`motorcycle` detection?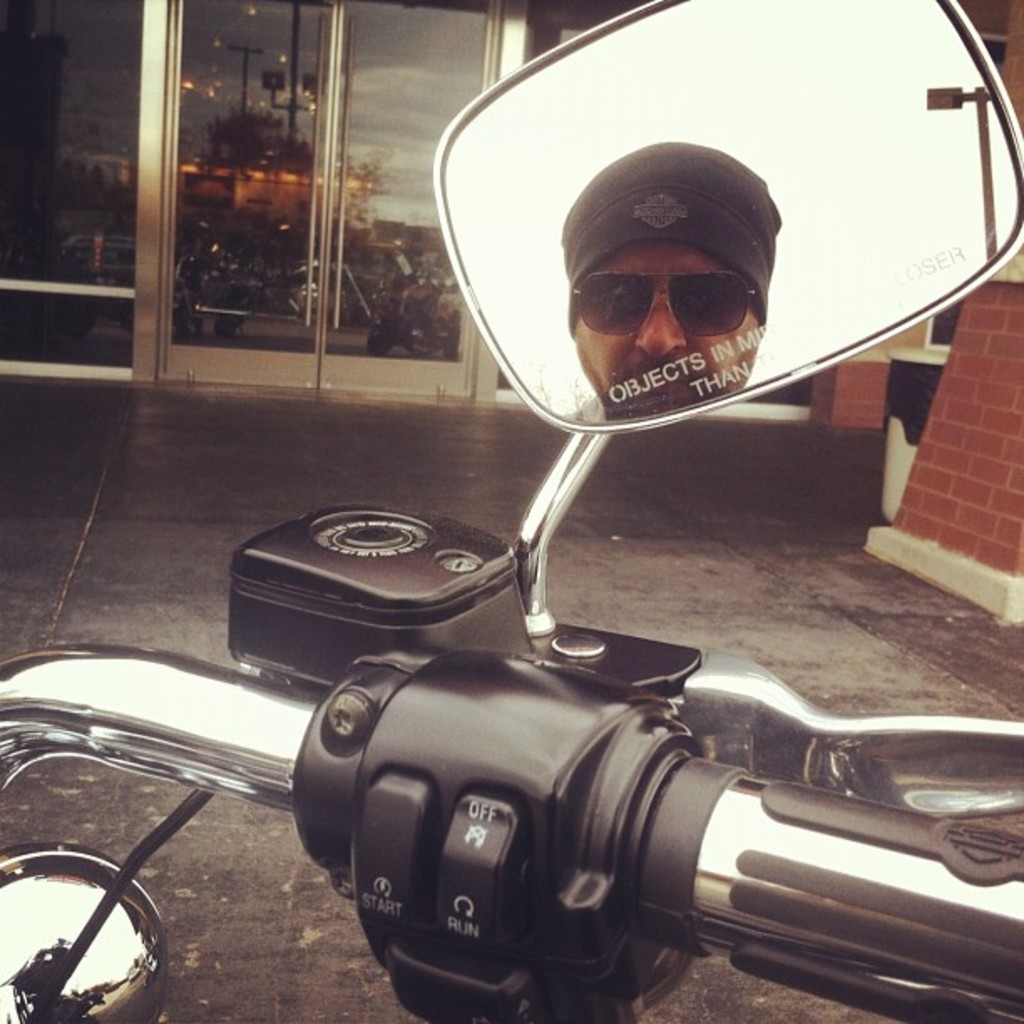
pyautogui.locateOnScreen(0, 0, 1022, 1022)
